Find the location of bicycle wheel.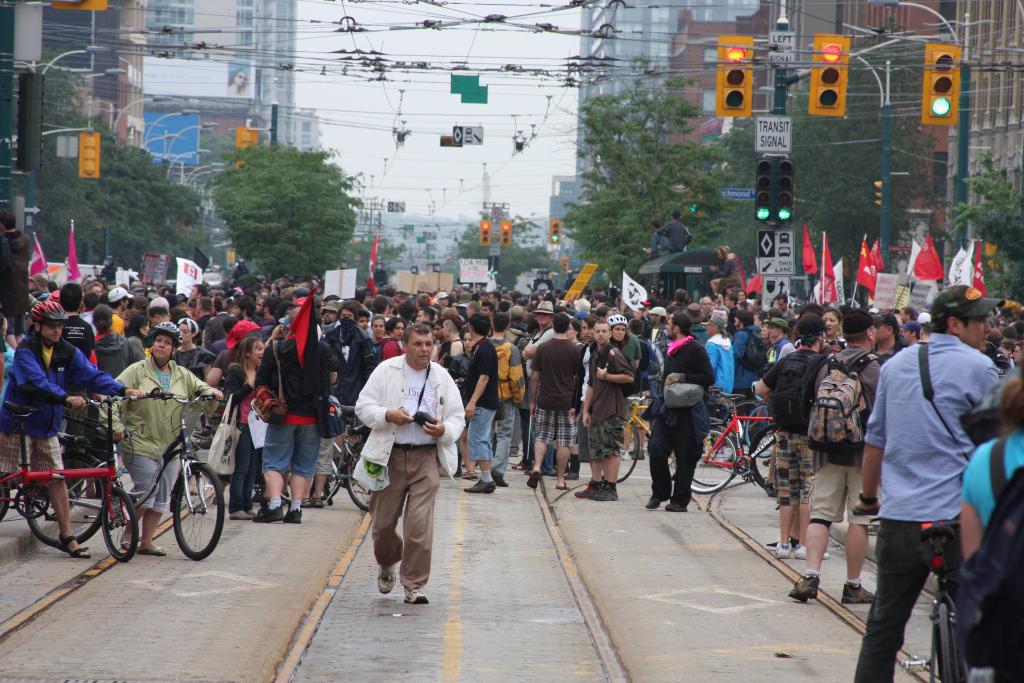
Location: {"left": 618, "top": 420, "right": 639, "bottom": 486}.
